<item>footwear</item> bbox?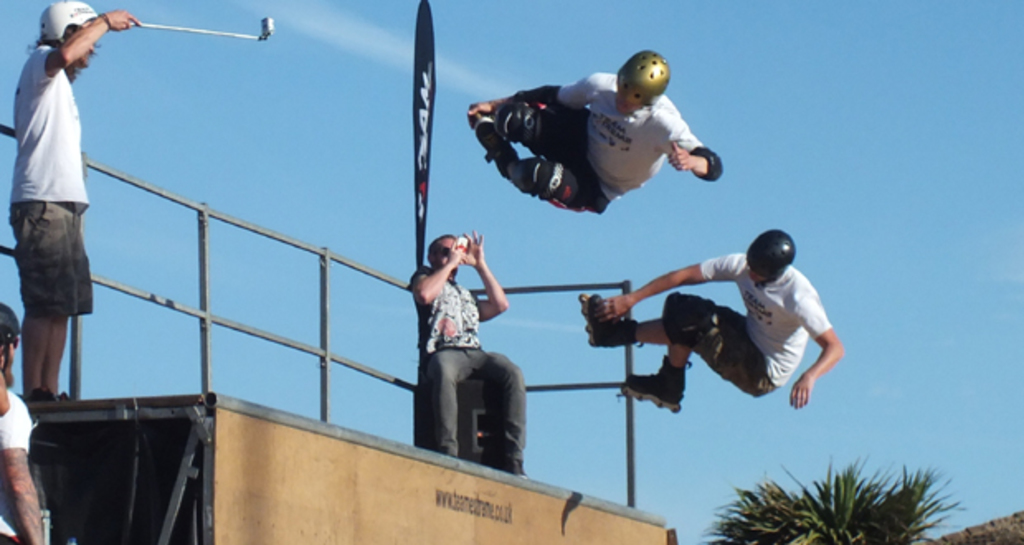
Rect(586, 291, 641, 350)
